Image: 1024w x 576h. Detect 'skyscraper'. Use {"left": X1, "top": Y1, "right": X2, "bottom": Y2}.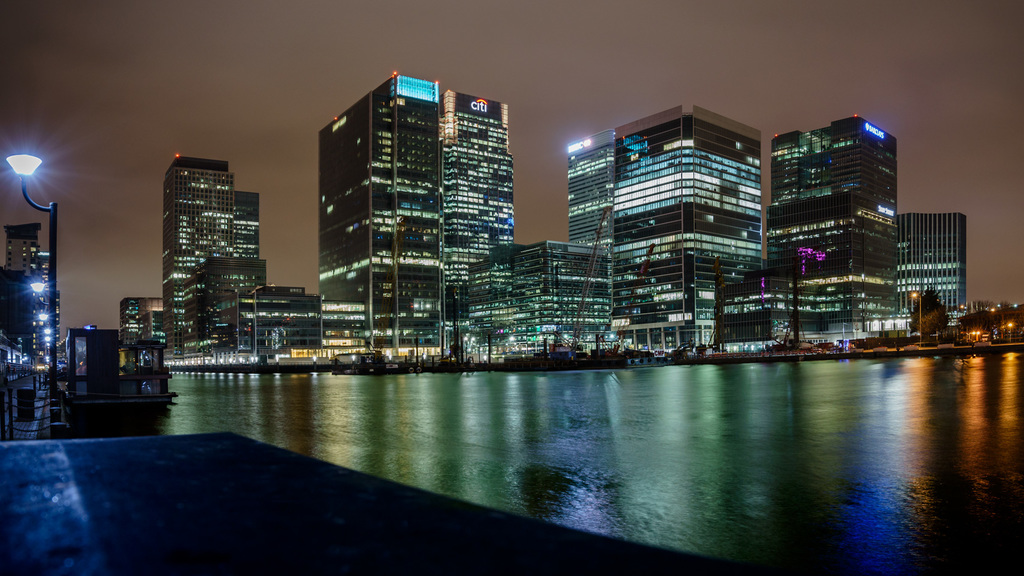
{"left": 894, "top": 214, "right": 966, "bottom": 319}.
